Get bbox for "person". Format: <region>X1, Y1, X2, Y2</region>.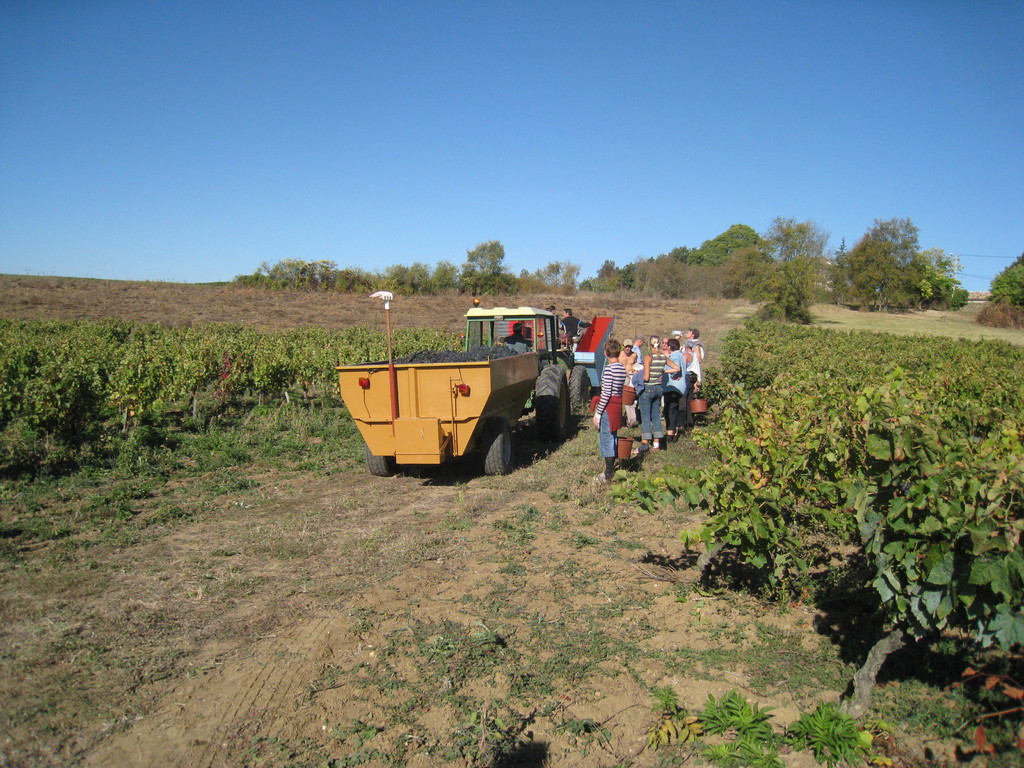
<region>634, 333, 676, 452</region>.
